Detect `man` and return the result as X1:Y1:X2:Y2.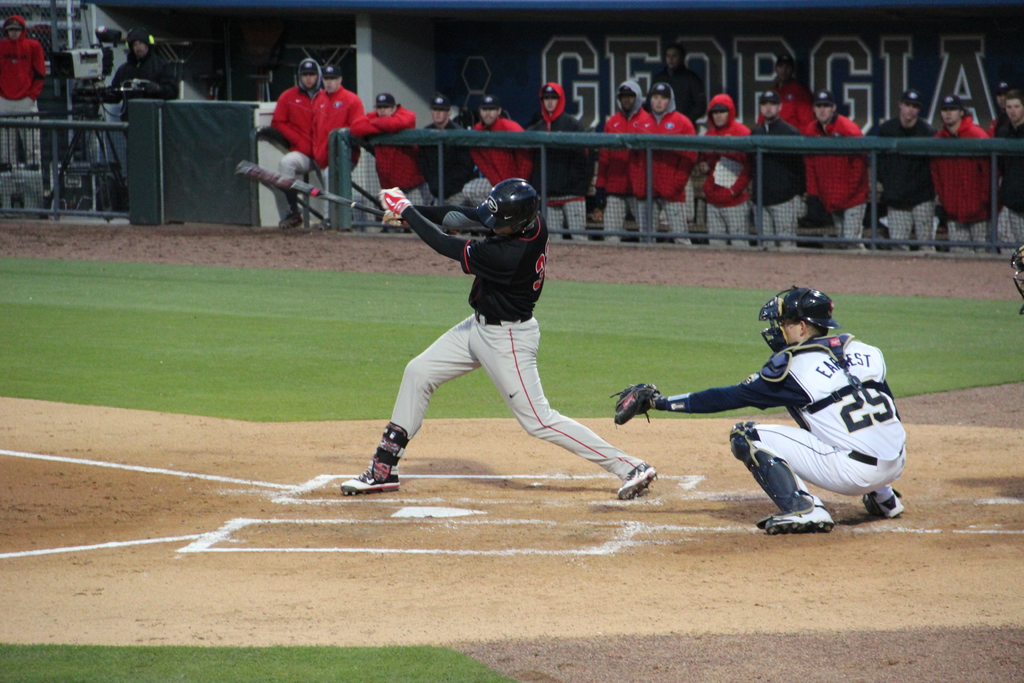
595:76:651:242.
